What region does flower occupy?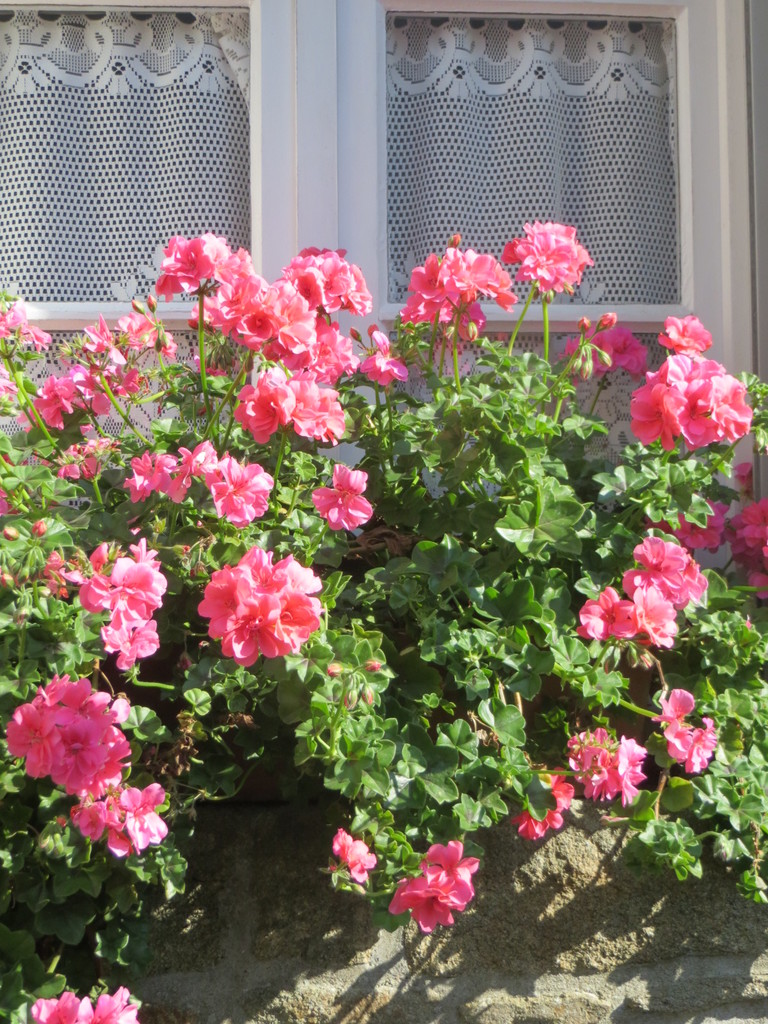
[x1=196, y1=548, x2=329, y2=668].
